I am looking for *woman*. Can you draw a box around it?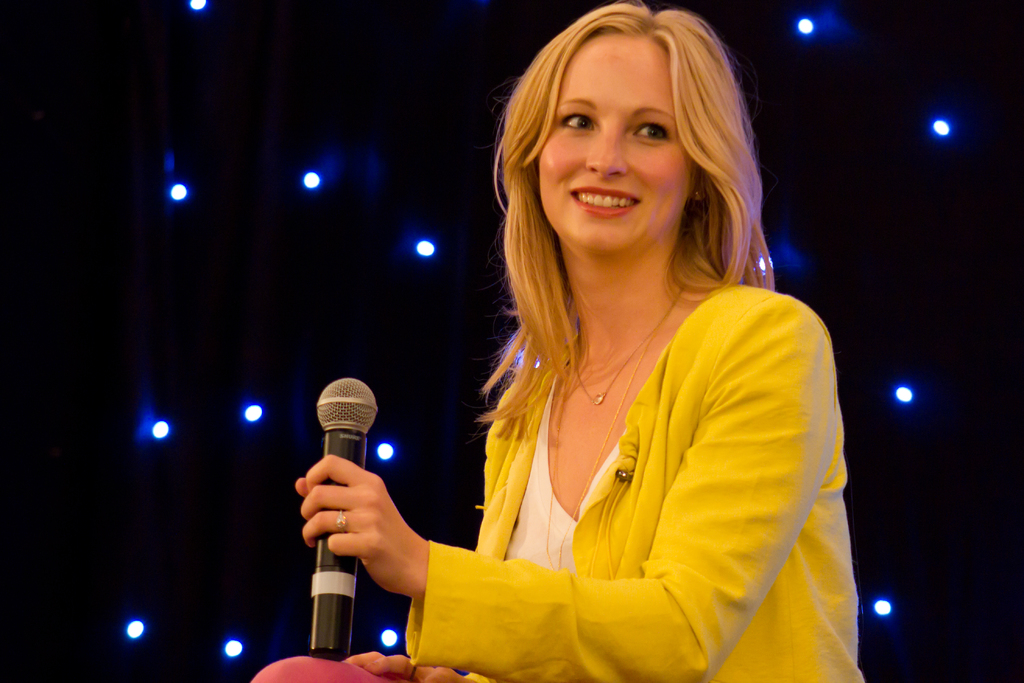
Sure, the bounding box is region(392, 0, 867, 682).
